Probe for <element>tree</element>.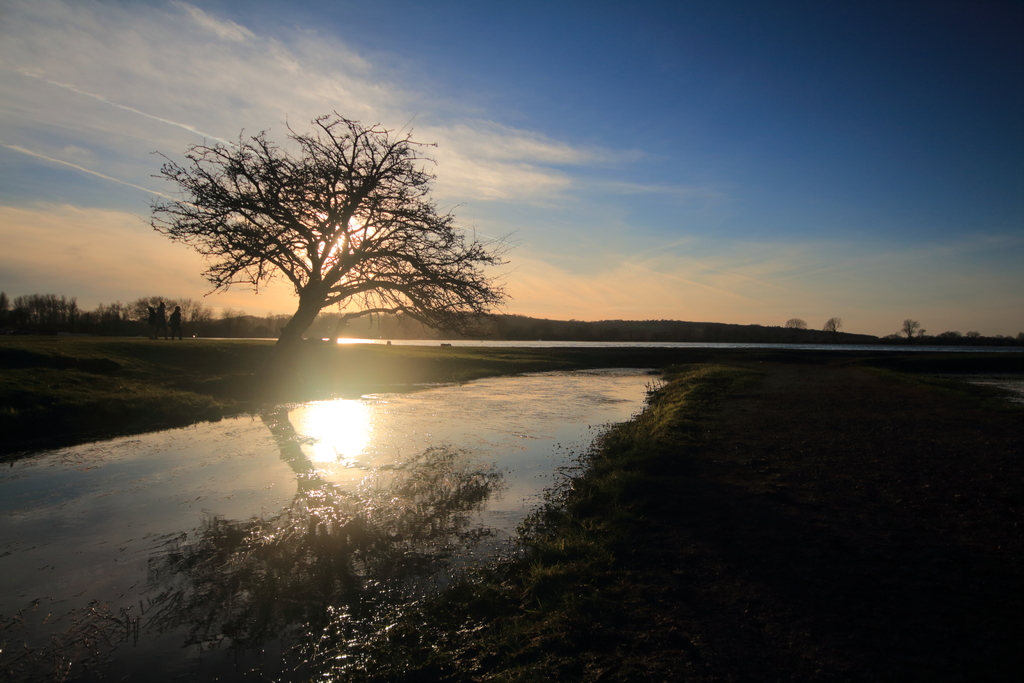
Probe result: 1013 329 1023 343.
